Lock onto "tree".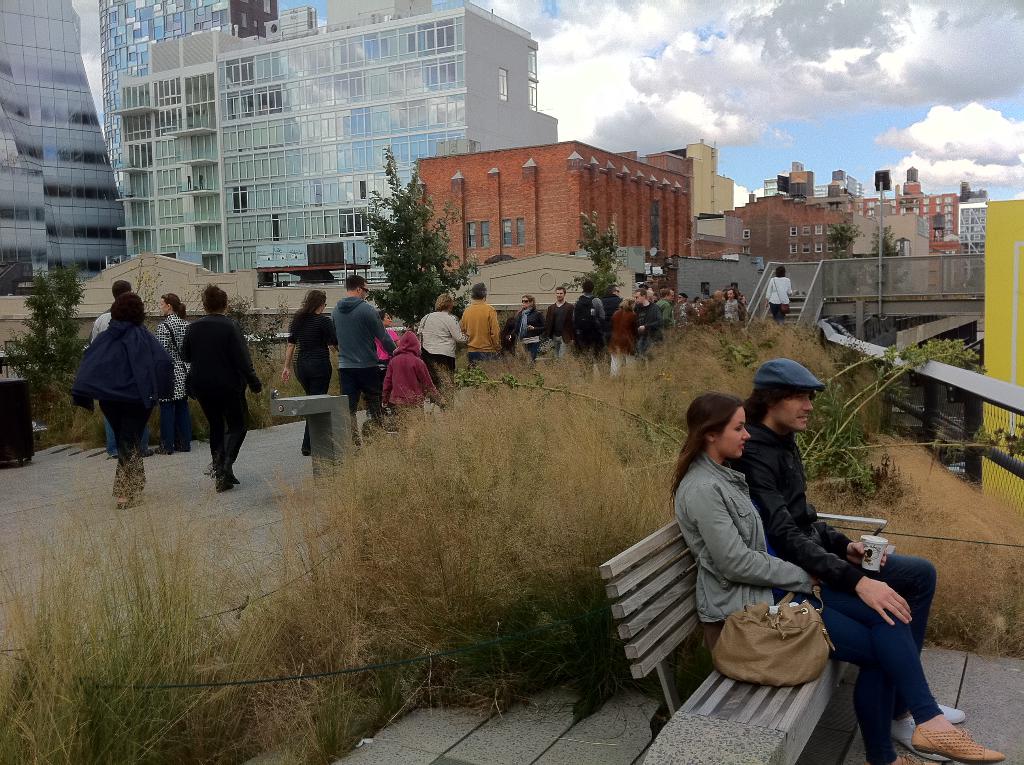
Locked: [left=869, top=223, right=906, bottom=258].
